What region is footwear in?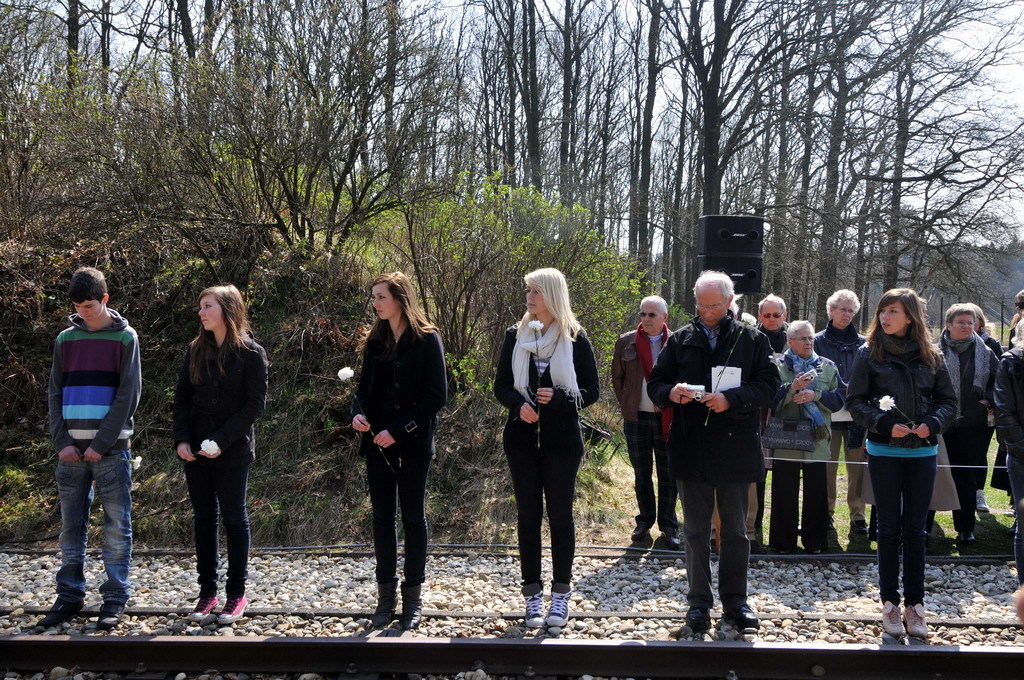
l=976, t=492, r=989, b=512.
